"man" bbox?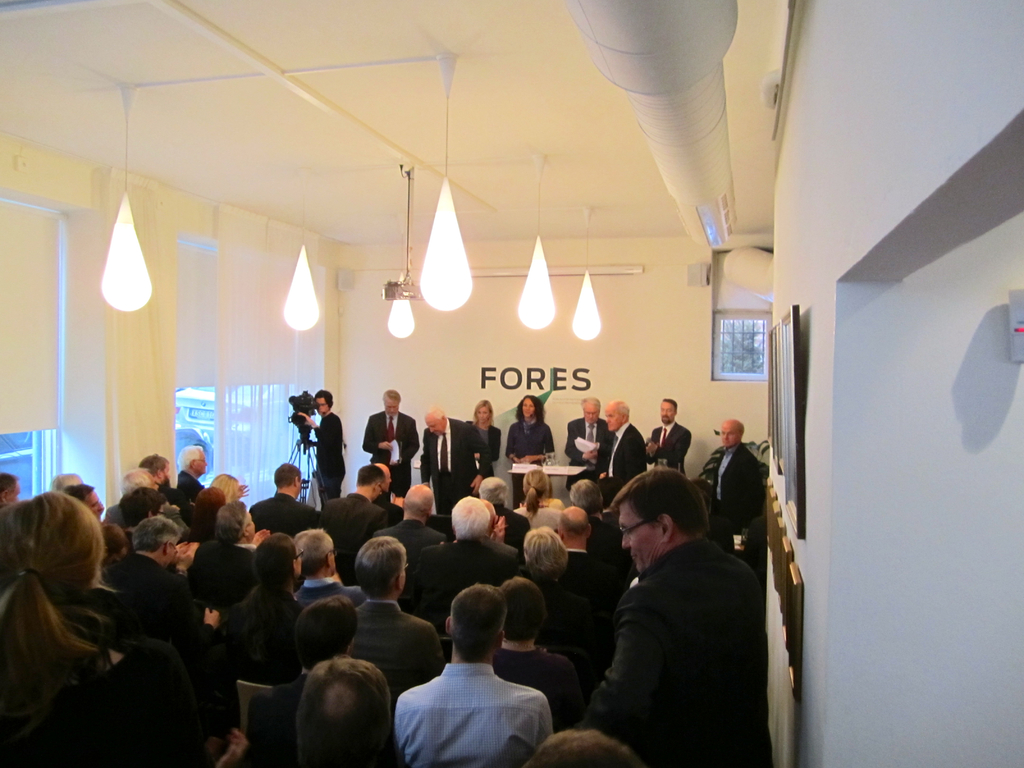
{"left": 565, "top": 400, "right": 616, "bottom": 490}
